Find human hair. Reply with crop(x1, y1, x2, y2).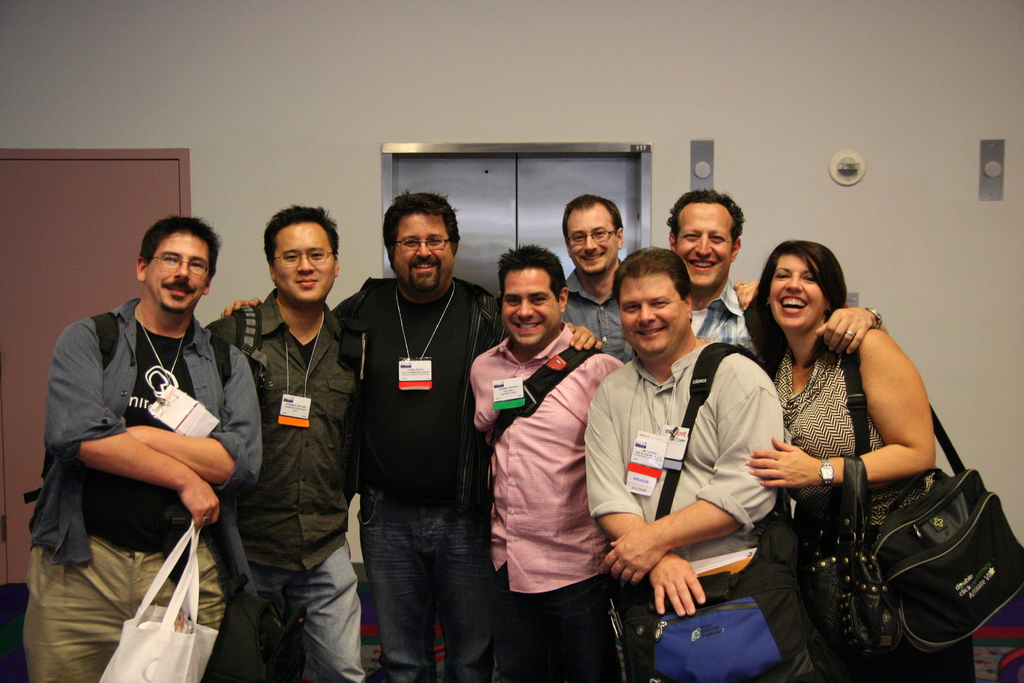
crop(262, 206, 342, 263).
